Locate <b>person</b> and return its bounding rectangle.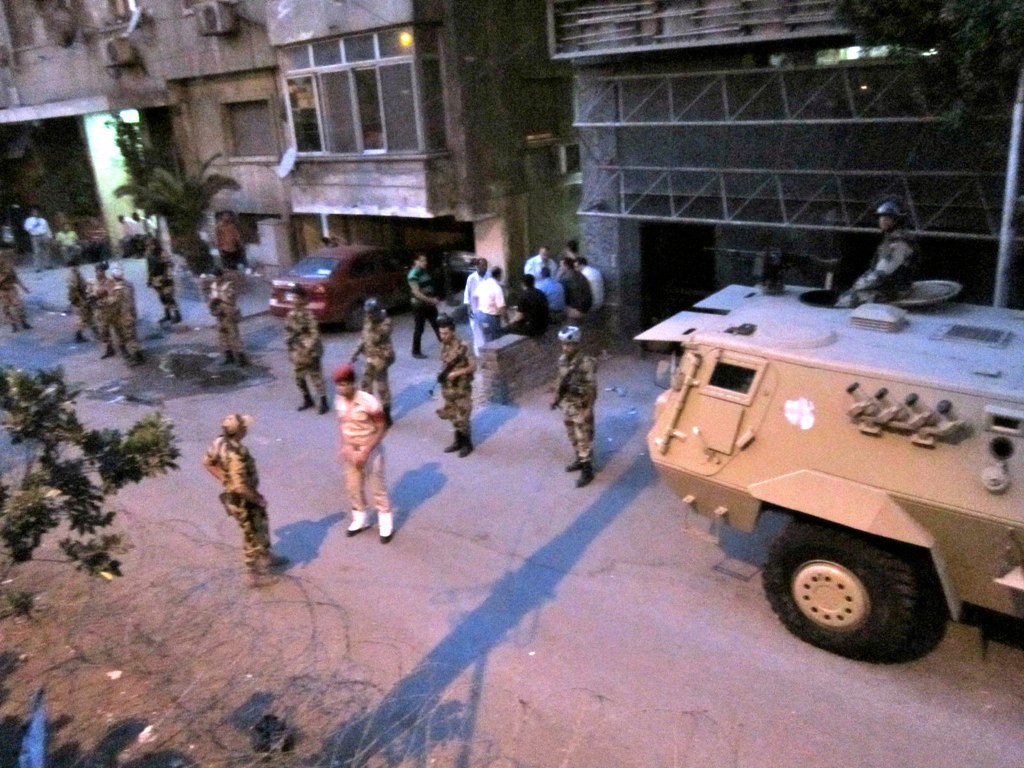
[left=549, top=324, right=603, bottom=487].
